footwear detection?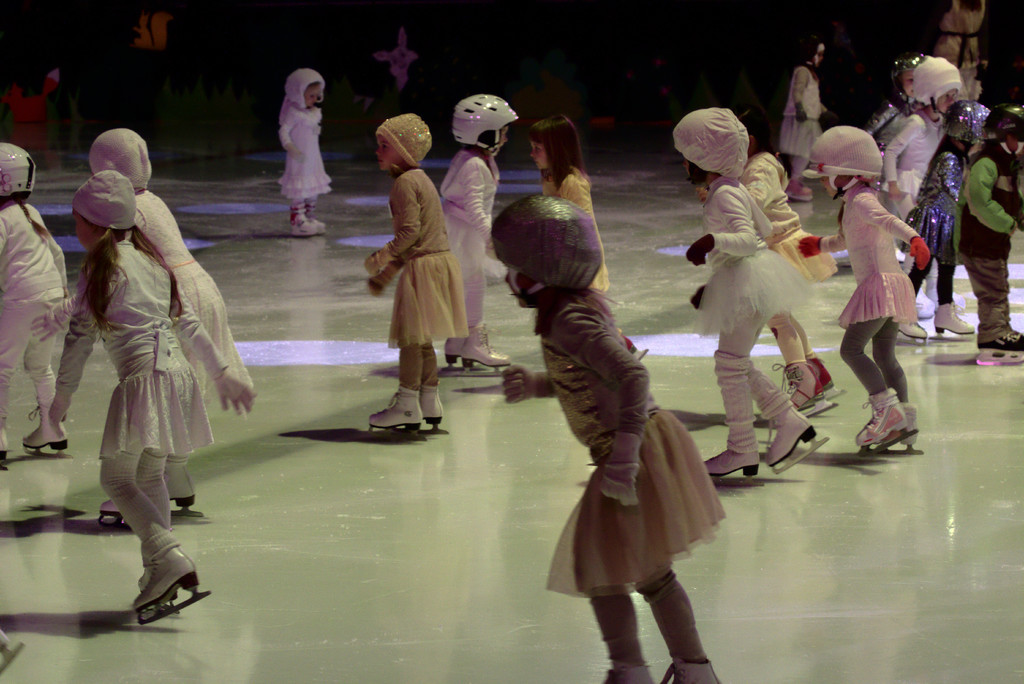
region(289, 218, 316, 242)
